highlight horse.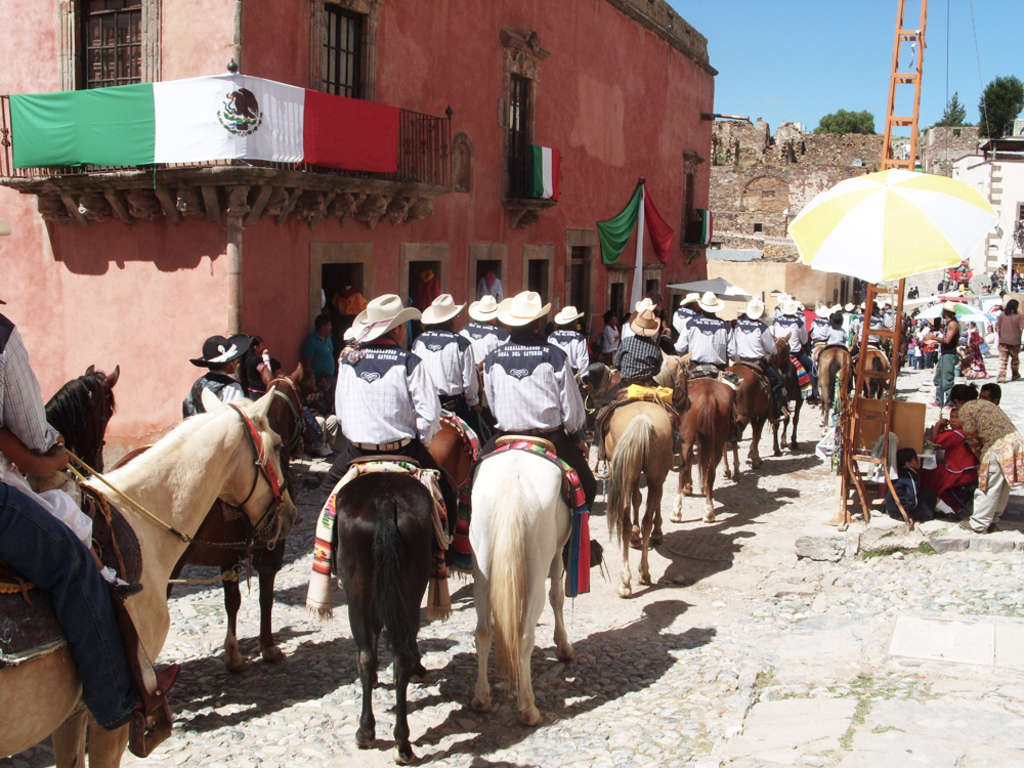
Highlighted region: select_region(7, 361, 120, 471).
